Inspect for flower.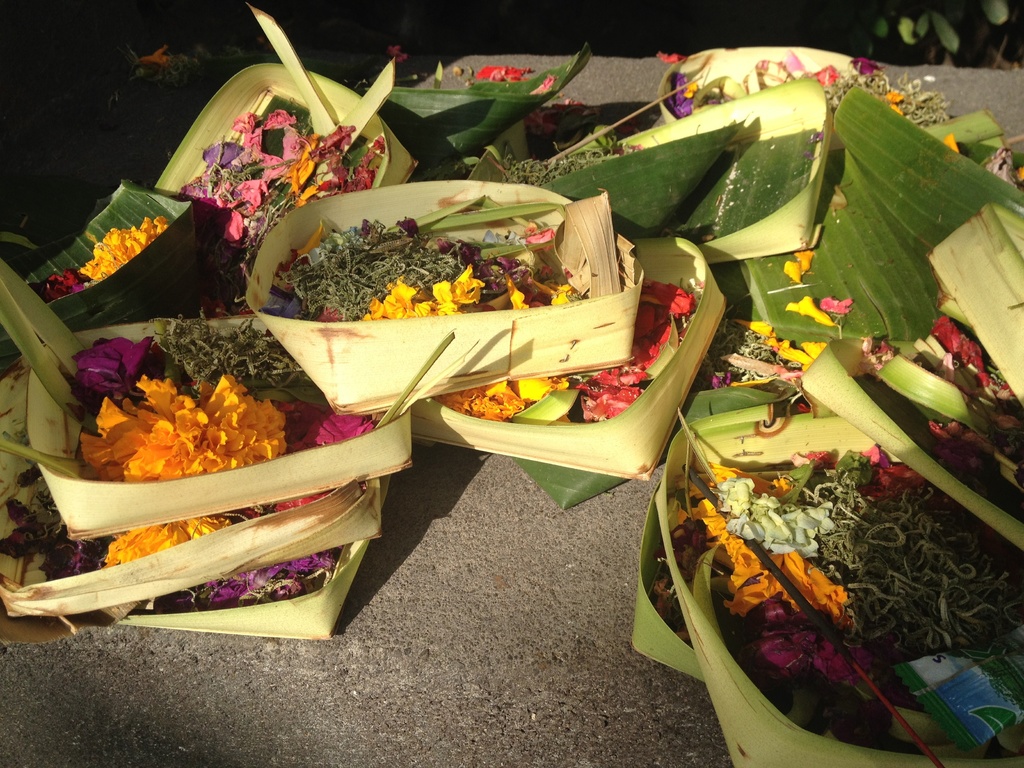
Inspection: x1=819, y1=295, x2=856, y2=315.
